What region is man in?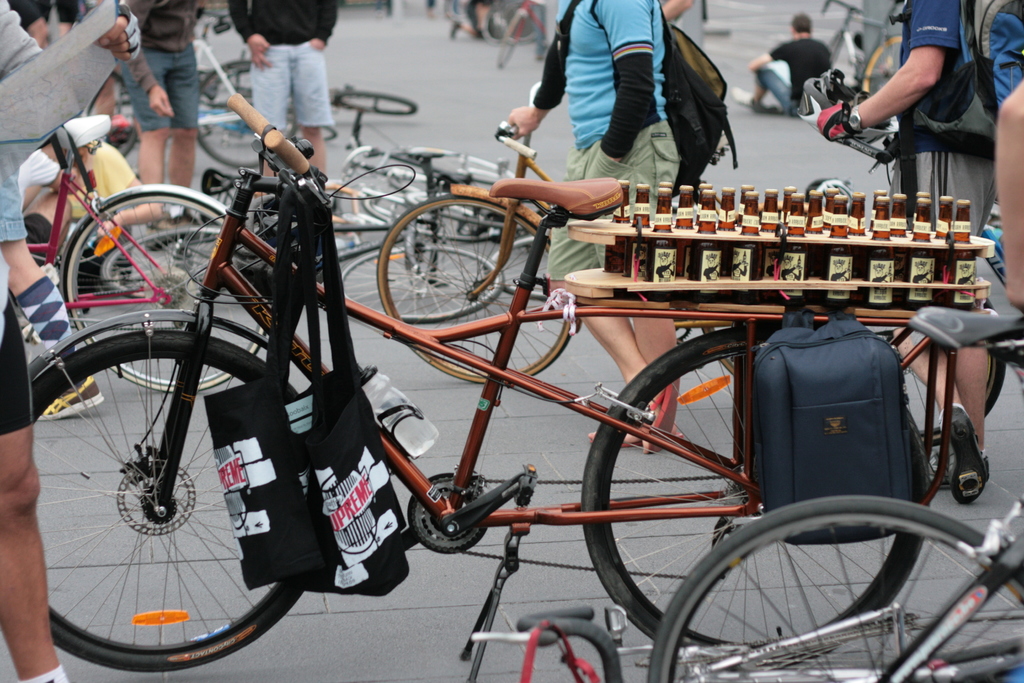
pyautogui.locateOnScreen(753, 10, 835, 114).
